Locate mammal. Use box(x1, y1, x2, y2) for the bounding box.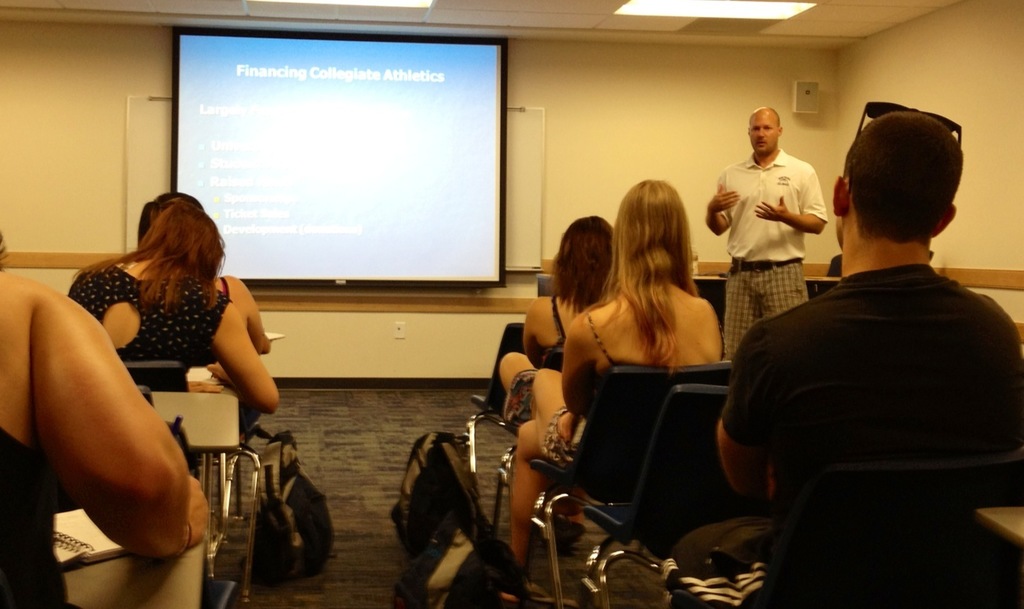
box(491, 210, 625, 423).
